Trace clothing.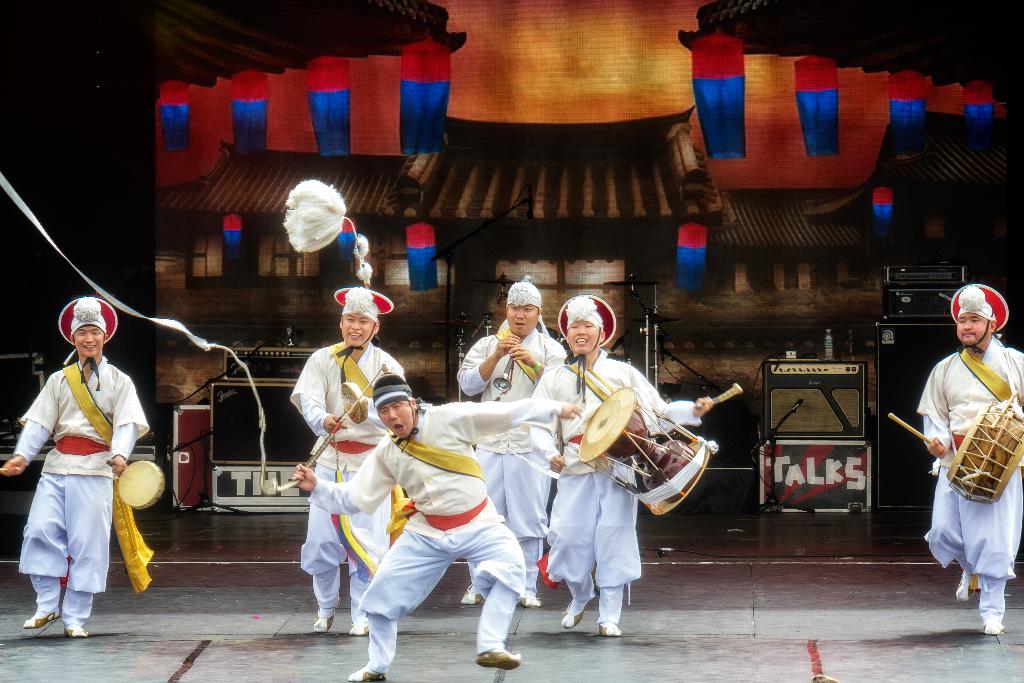
Traced to bbox=[458, 315, 570, 598].
